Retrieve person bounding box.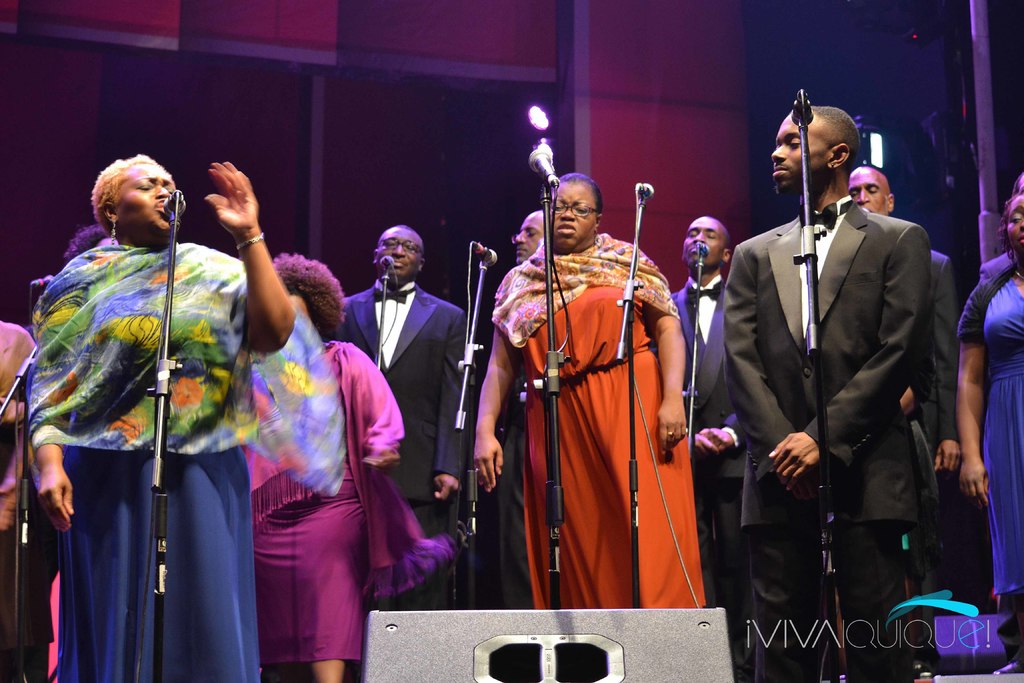
Bounding box: left=330, top=224, right=479, bottom=604.
